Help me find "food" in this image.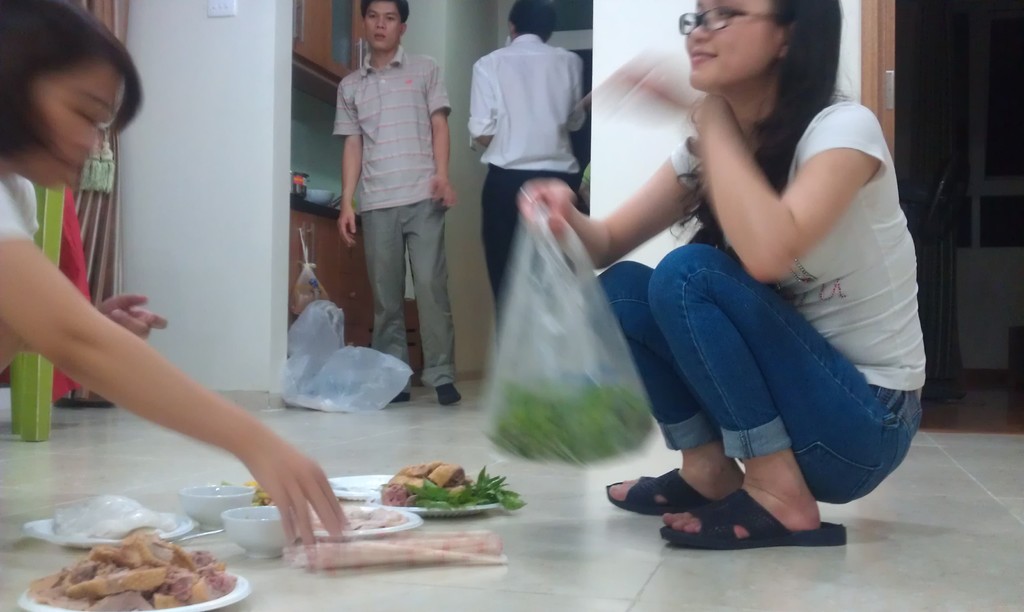
Found it: [216, 478, 276, 508].
